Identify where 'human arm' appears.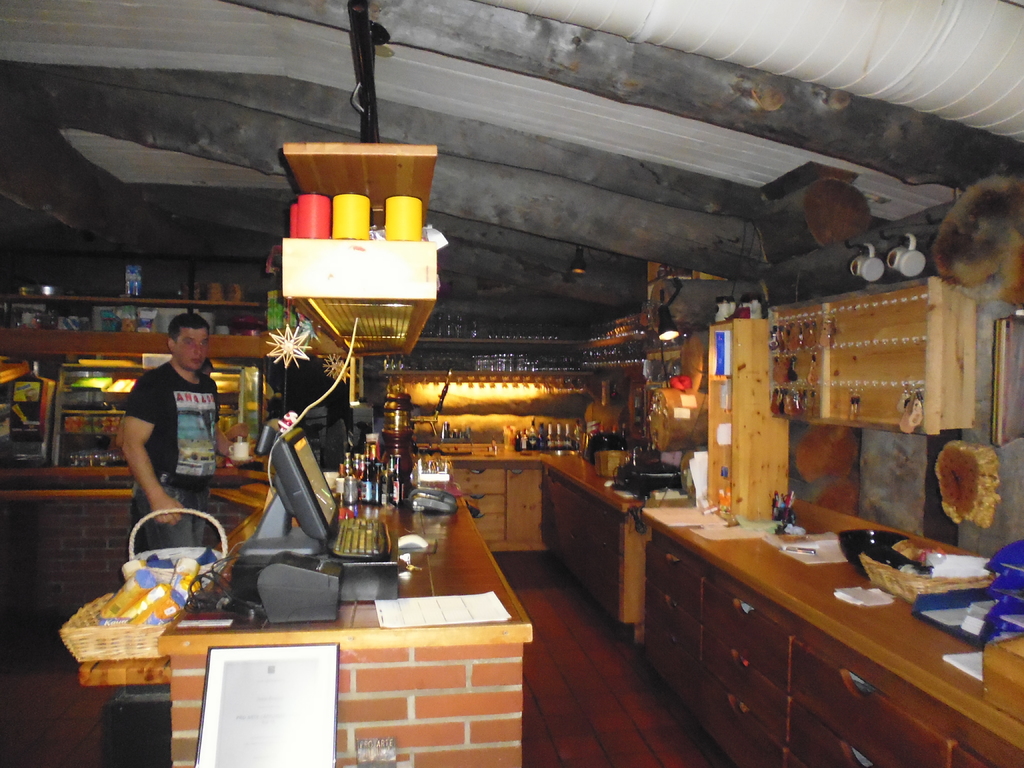
Appears at l=108, t=413, r=186, b=516.
